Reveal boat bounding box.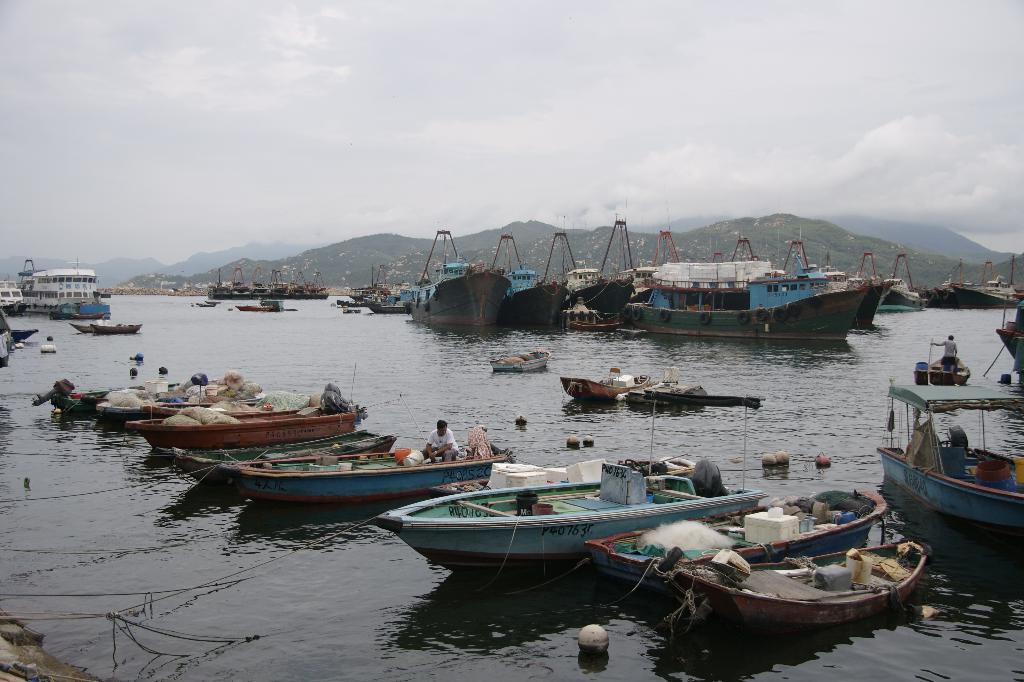
Revealed: select_region(0, 278, 30, 311).
